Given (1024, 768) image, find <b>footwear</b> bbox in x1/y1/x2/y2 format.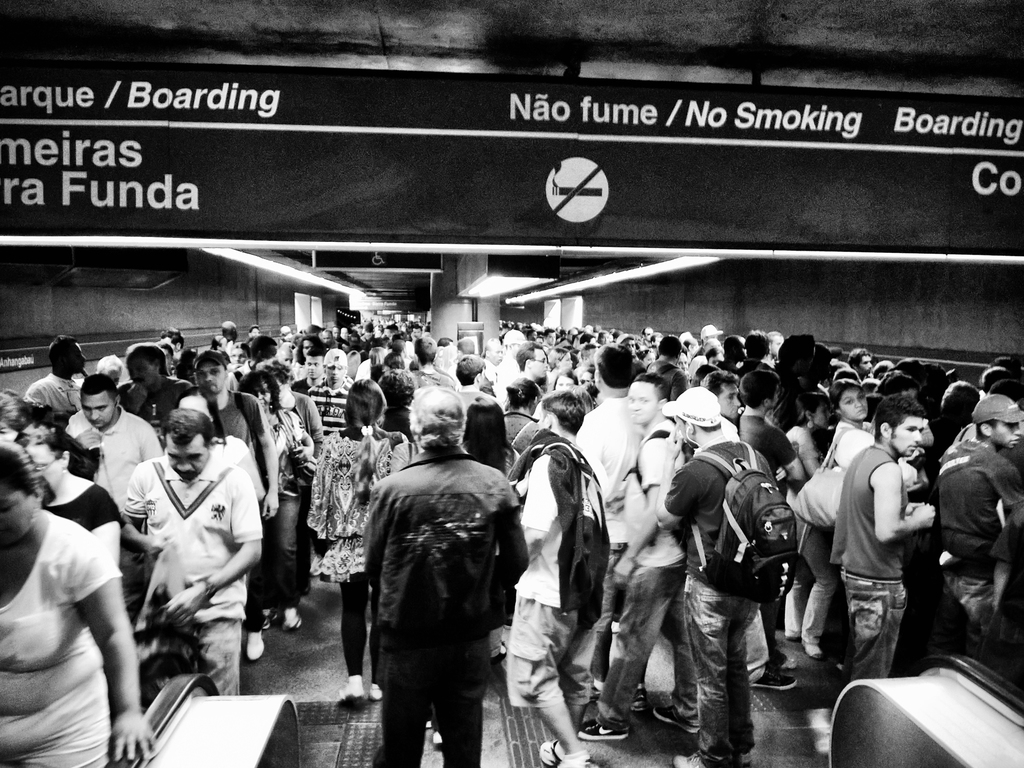
264/613/276/630.
